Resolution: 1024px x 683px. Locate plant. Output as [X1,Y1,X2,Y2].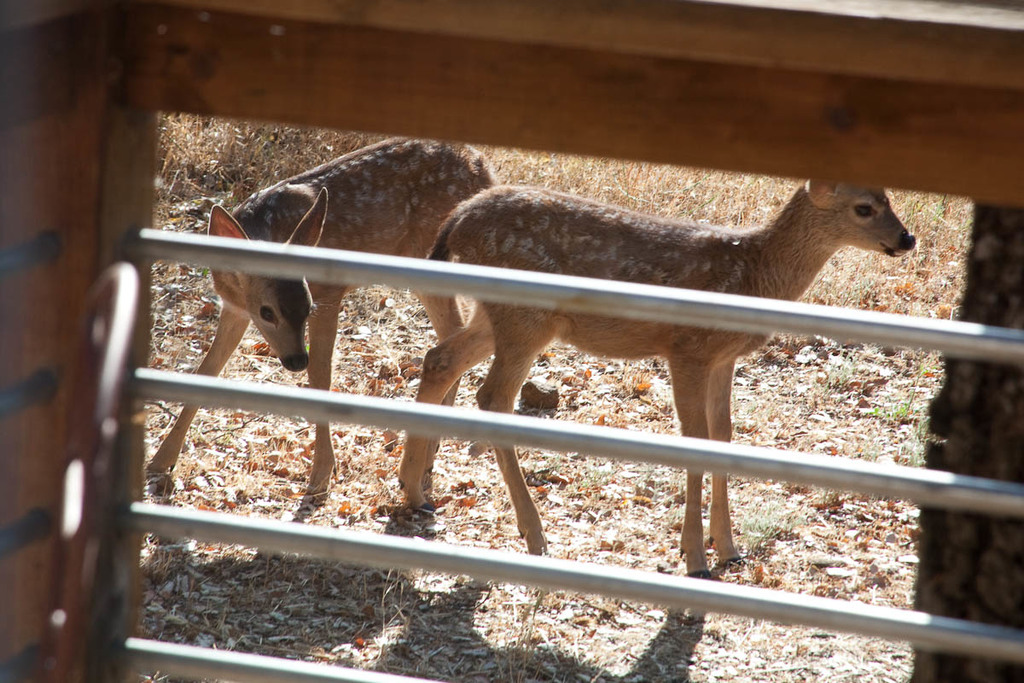
[742,501,780,551].
